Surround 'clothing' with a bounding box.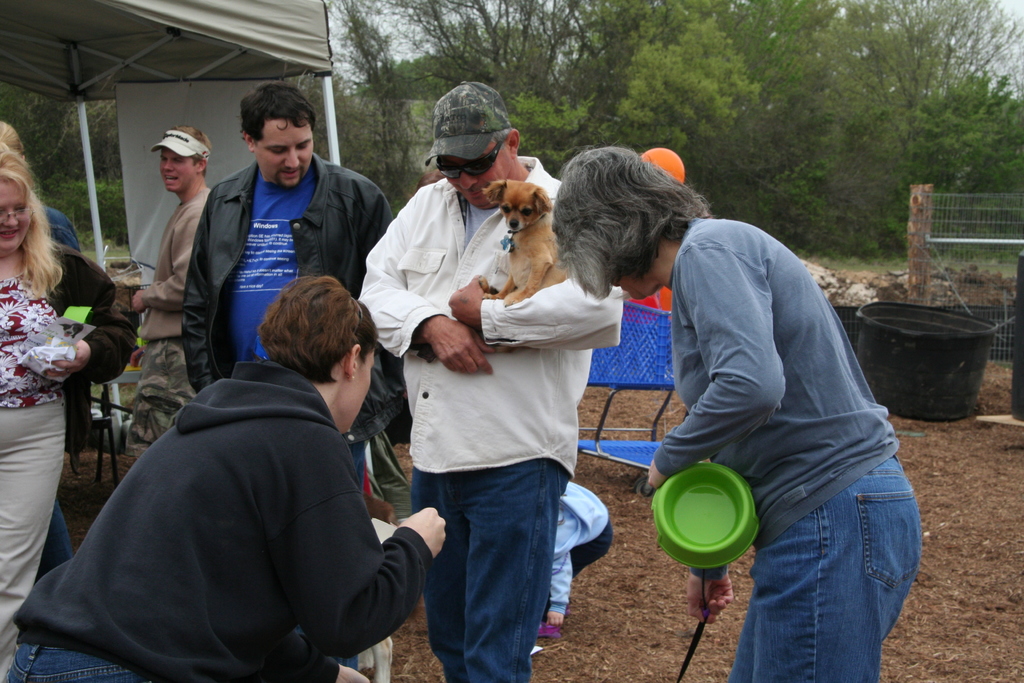
[x1=349, y1=155, x2=619, y2=682].
